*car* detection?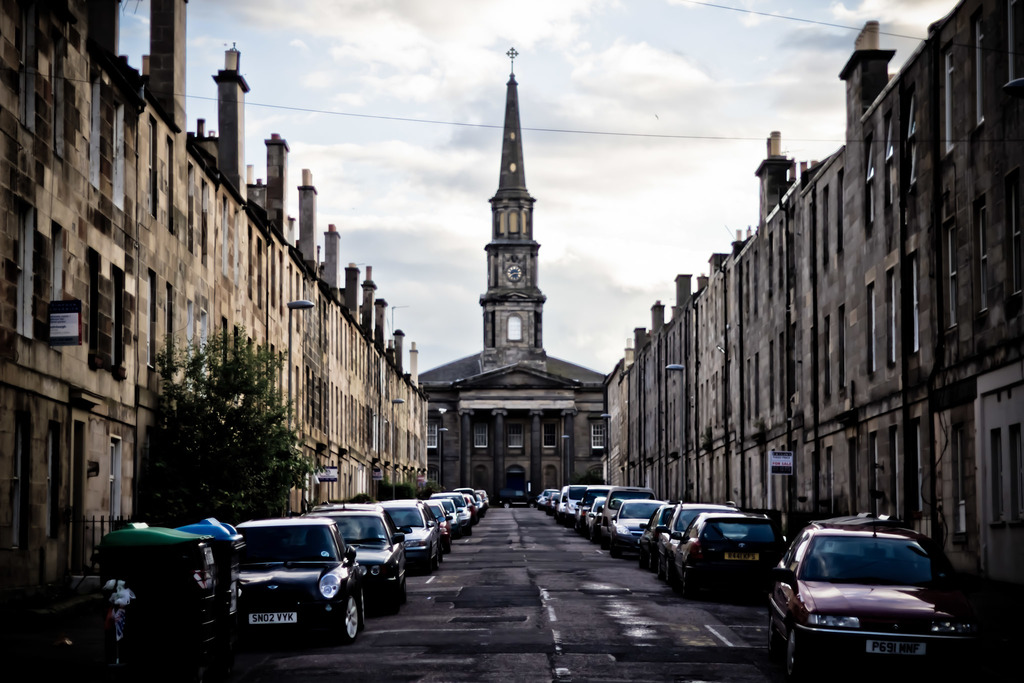
bbox=[540, 478, 797, 591]
